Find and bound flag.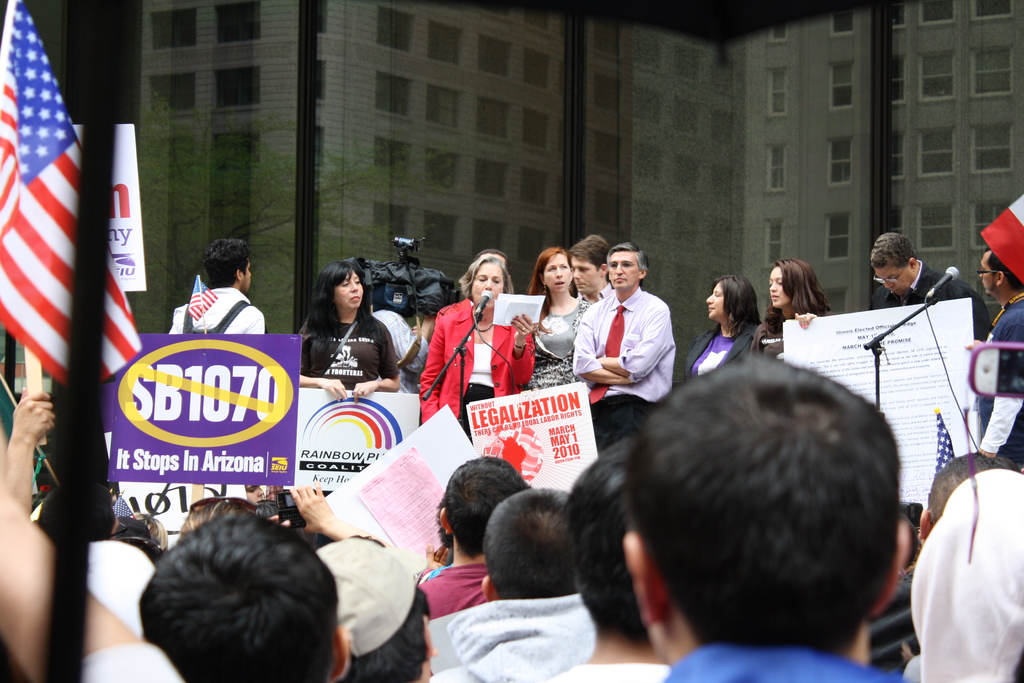
Bound: x1=982 y1=189 x2=1023 y2=293.
